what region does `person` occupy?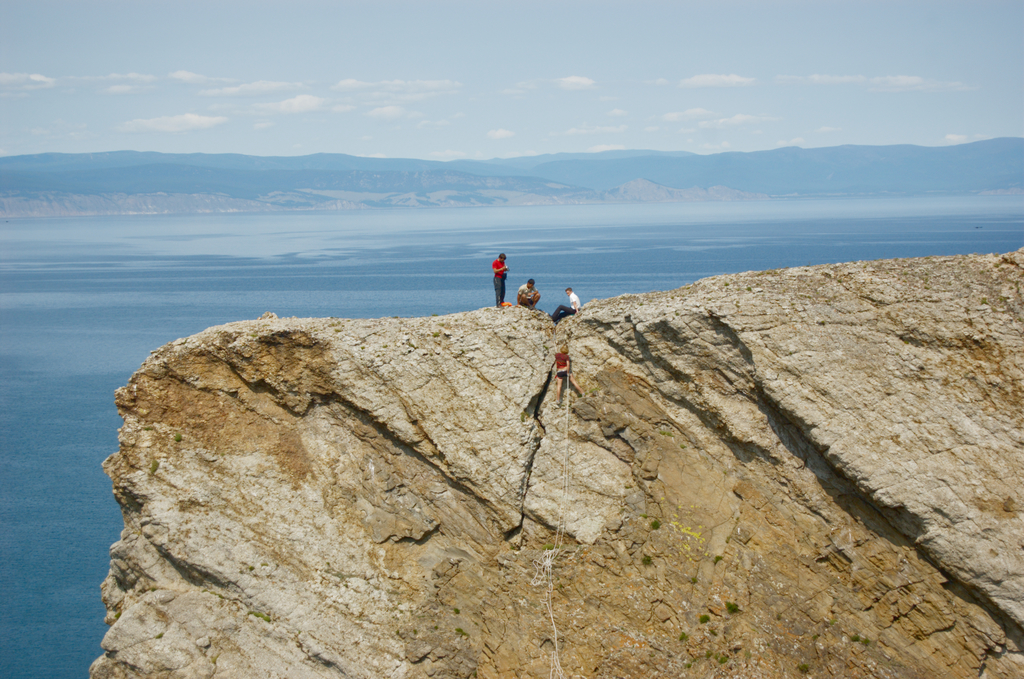
(492, 252, 508, 308).
